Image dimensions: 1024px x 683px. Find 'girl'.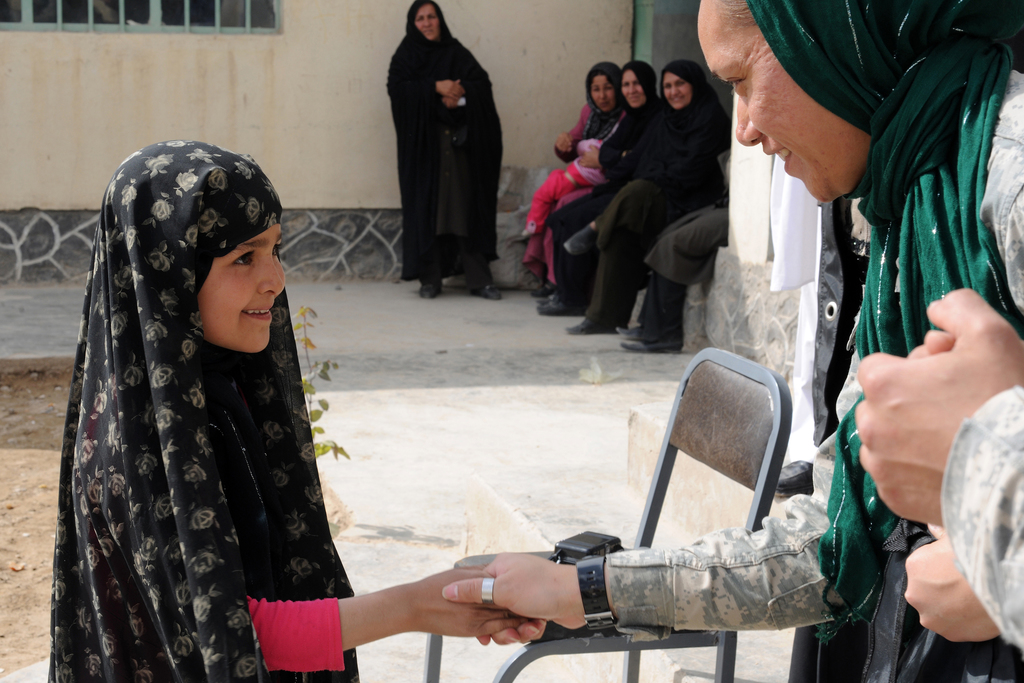
47 137 535 682.
